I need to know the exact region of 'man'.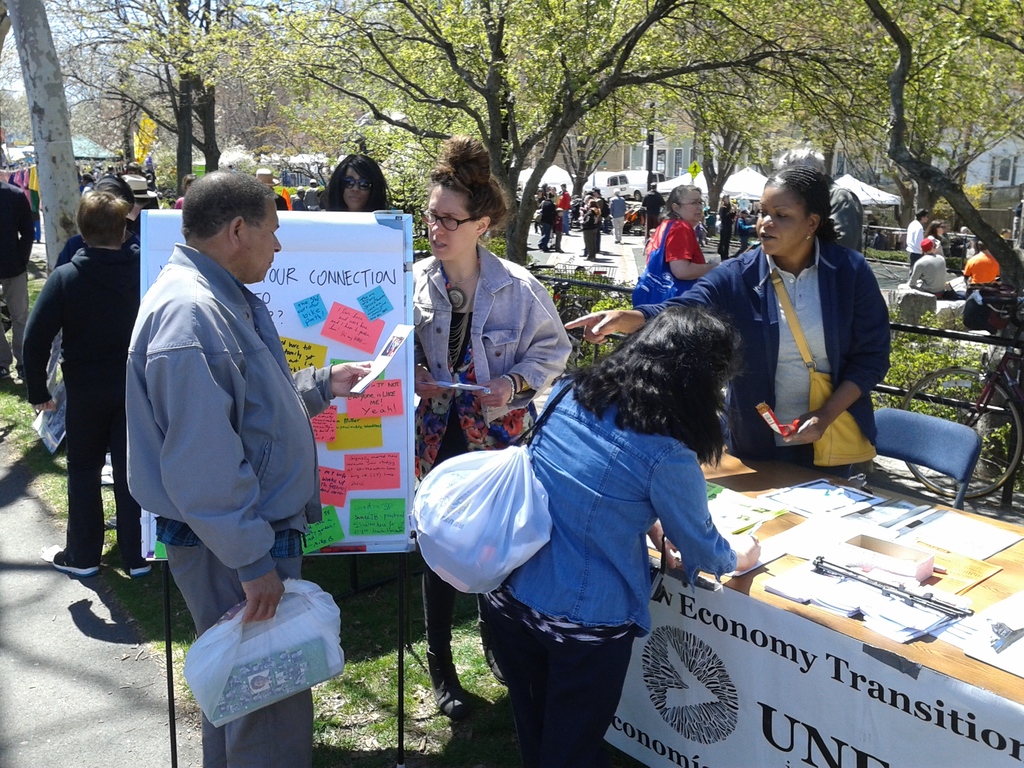
Region: crop(904, 212, 929, 274).
